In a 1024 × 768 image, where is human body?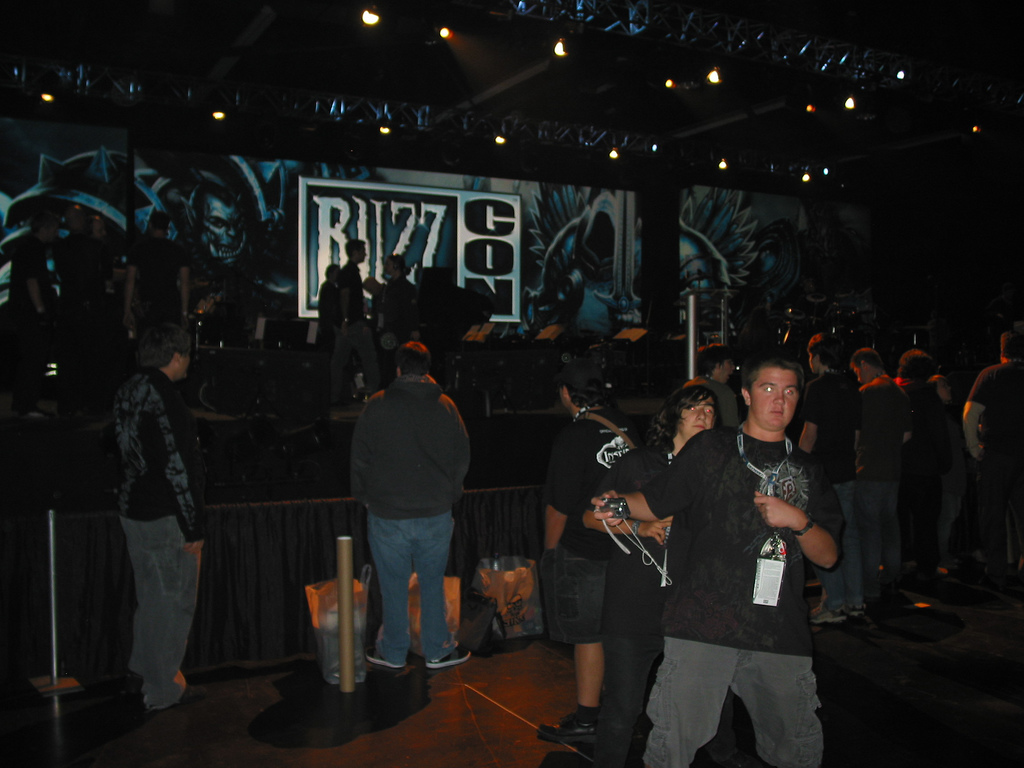
l=309, t=254, r=336, b=358.
